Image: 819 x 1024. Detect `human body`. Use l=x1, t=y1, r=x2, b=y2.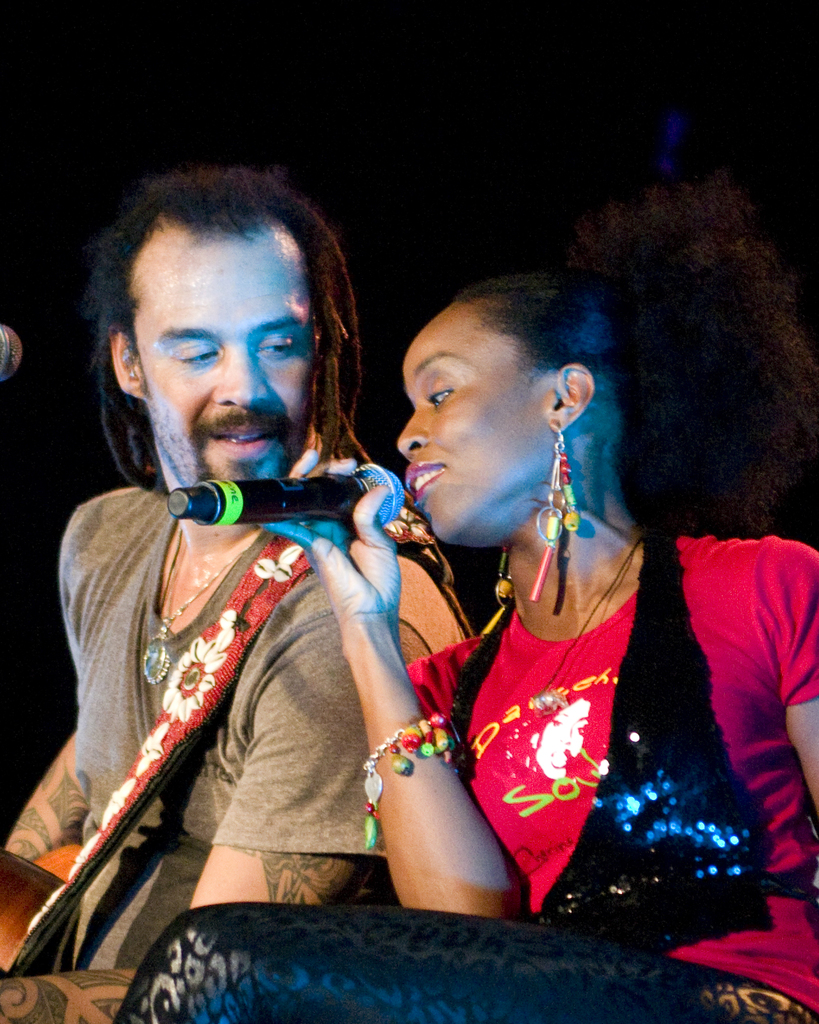
l=109, t=447, r=818, b=1023.
